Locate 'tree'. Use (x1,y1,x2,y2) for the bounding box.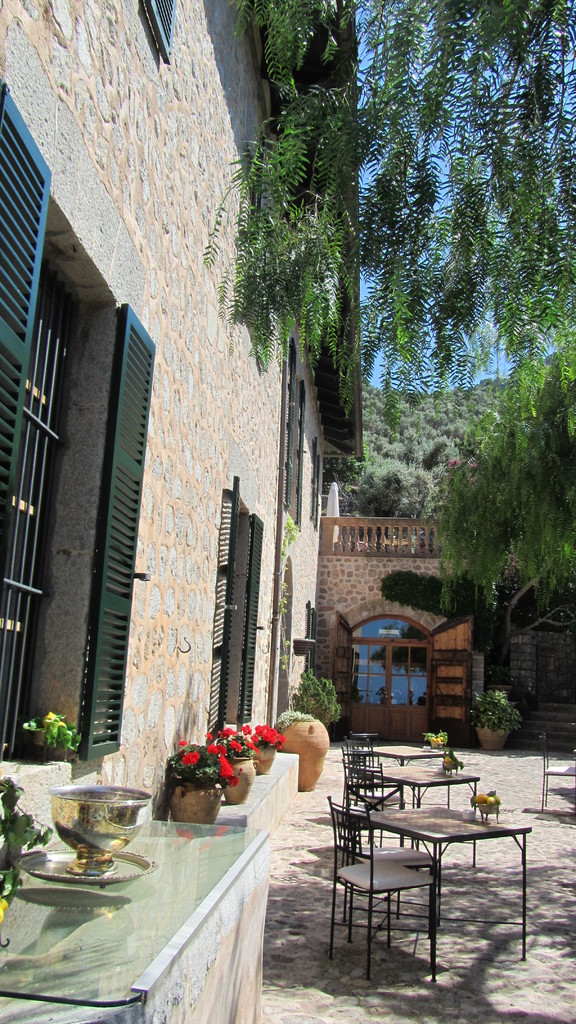
(467,678,548,735).
